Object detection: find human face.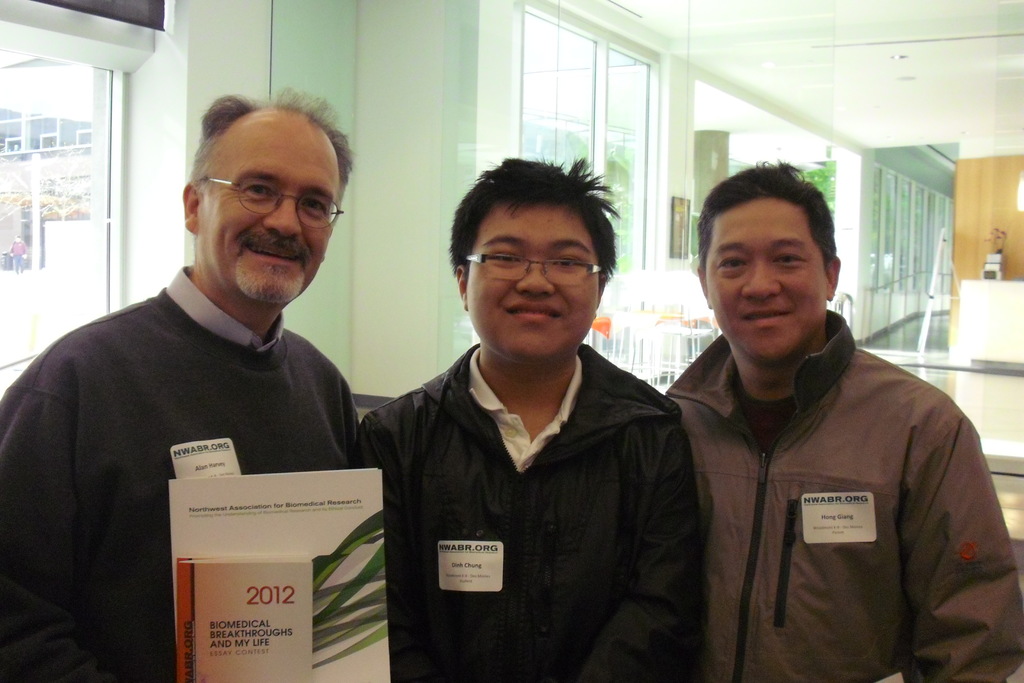
box(202, 115, 342, 304).
